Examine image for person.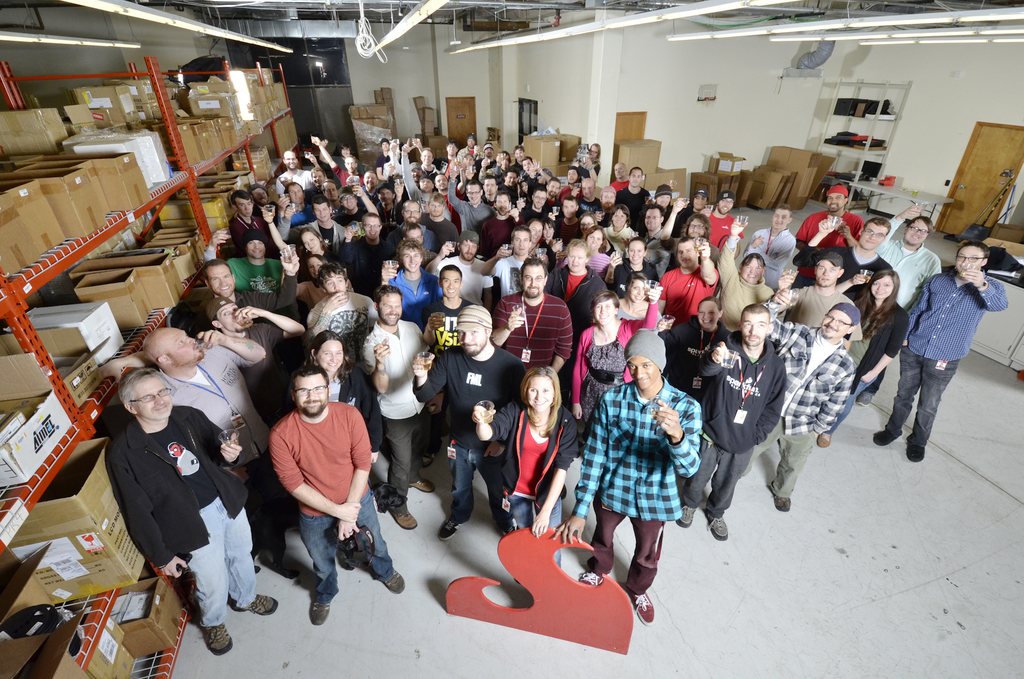
Examination result: bbox=[612, 203, 639, 253].
